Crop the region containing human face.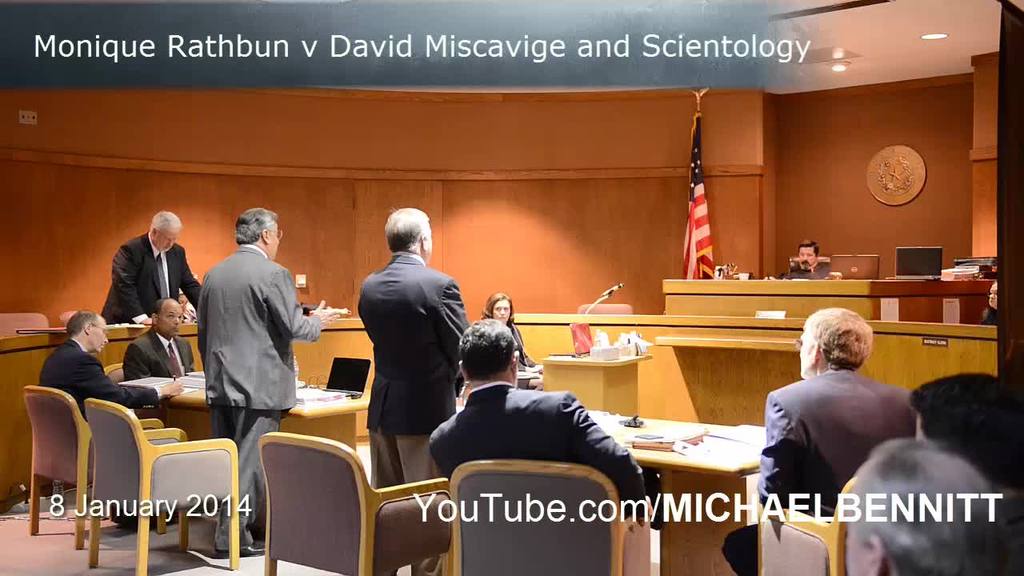
Crop region: <bbox>798, 329, 812, 375</bbox>.
